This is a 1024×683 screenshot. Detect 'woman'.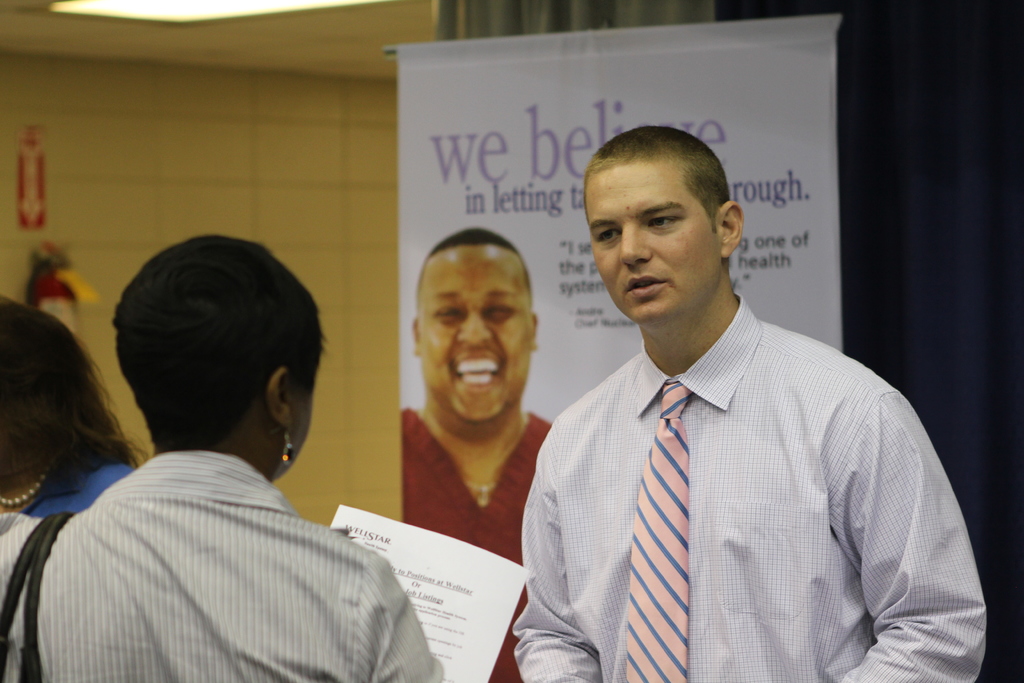
pyautogui.locateOnScreen(0, 295, 139, 516).
